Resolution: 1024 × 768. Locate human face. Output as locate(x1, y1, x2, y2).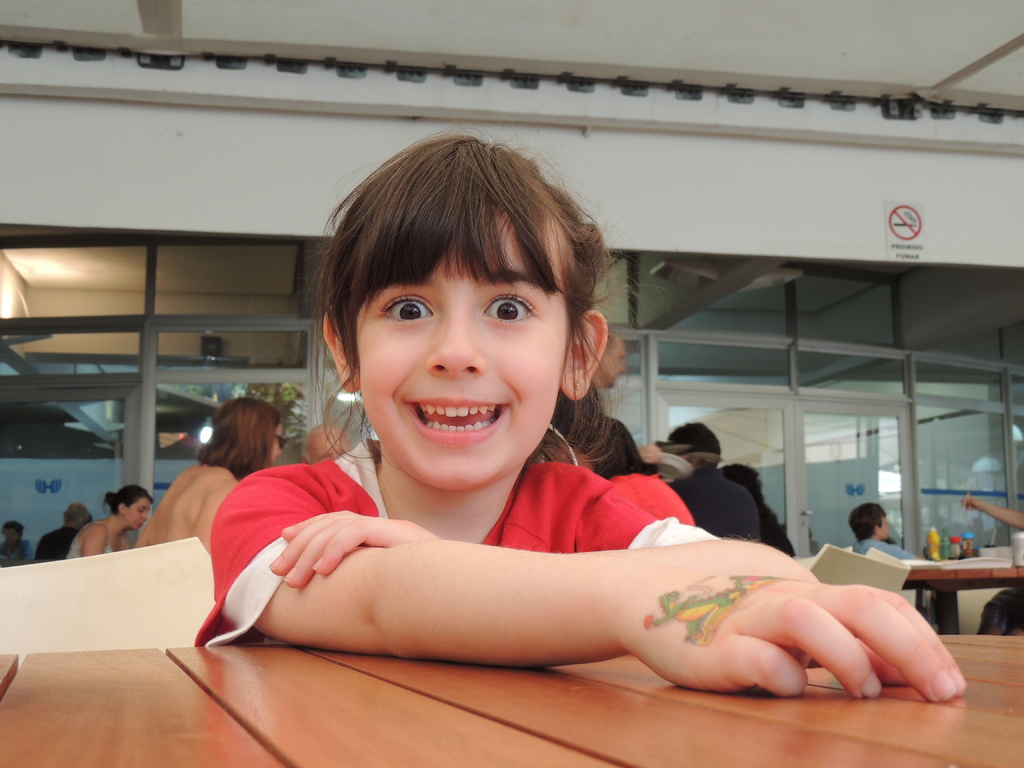
locate(271, 424, 285, 462).
